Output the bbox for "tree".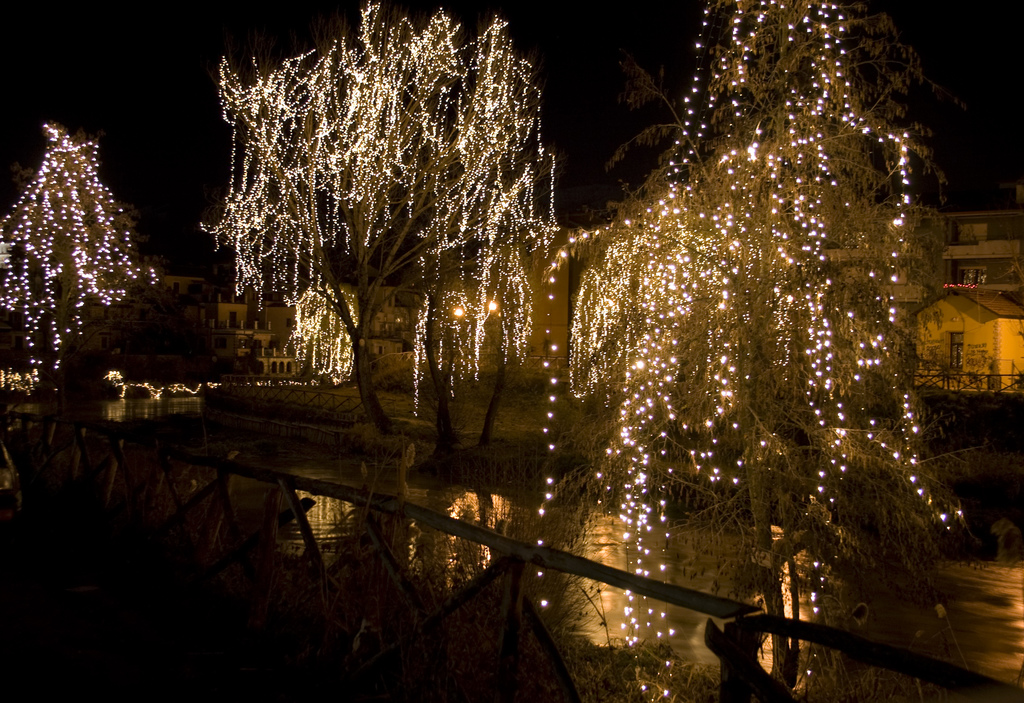
pyautogui.locateOnScreen(216, 0, 579, 449).
